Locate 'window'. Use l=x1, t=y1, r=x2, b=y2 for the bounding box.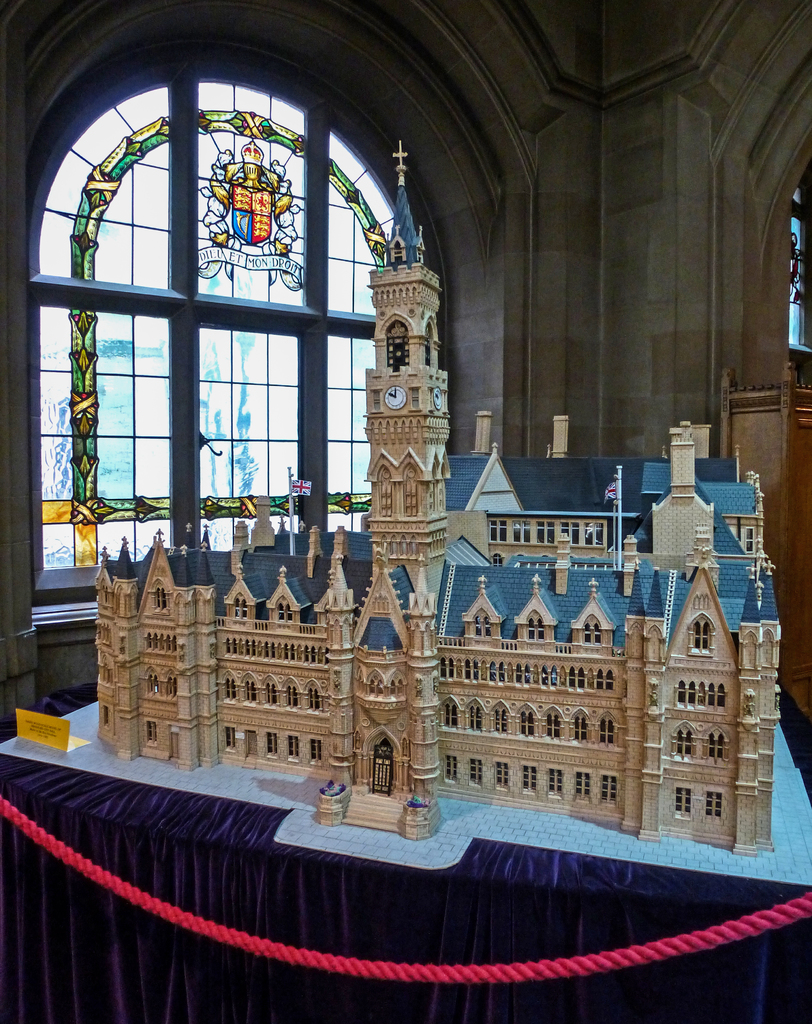
l=707, t=733, r=728, b=760.
